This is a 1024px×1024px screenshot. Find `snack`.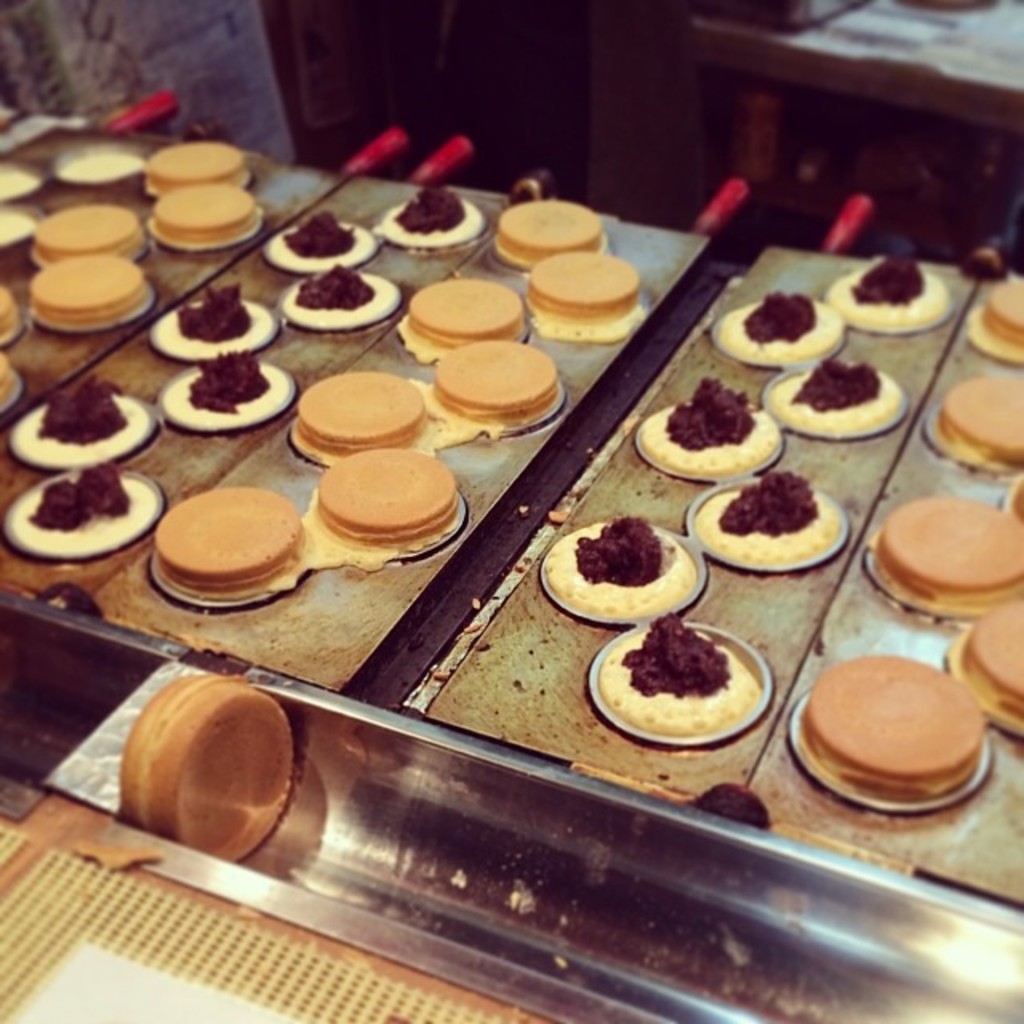
Bounding box: left=11, top=379, right=147, bottom=461.
